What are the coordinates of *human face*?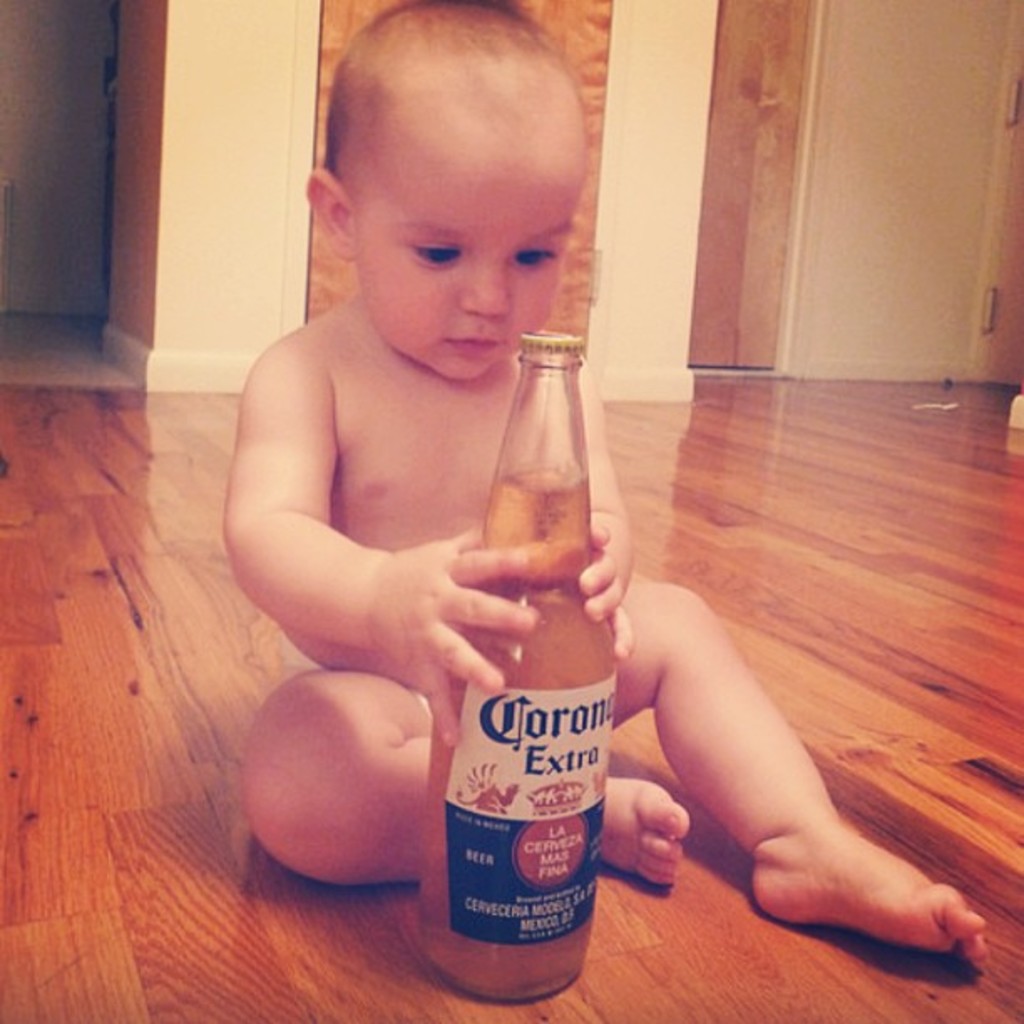
pyautogui.locateOnScreen(355, 124, 586, 381).
